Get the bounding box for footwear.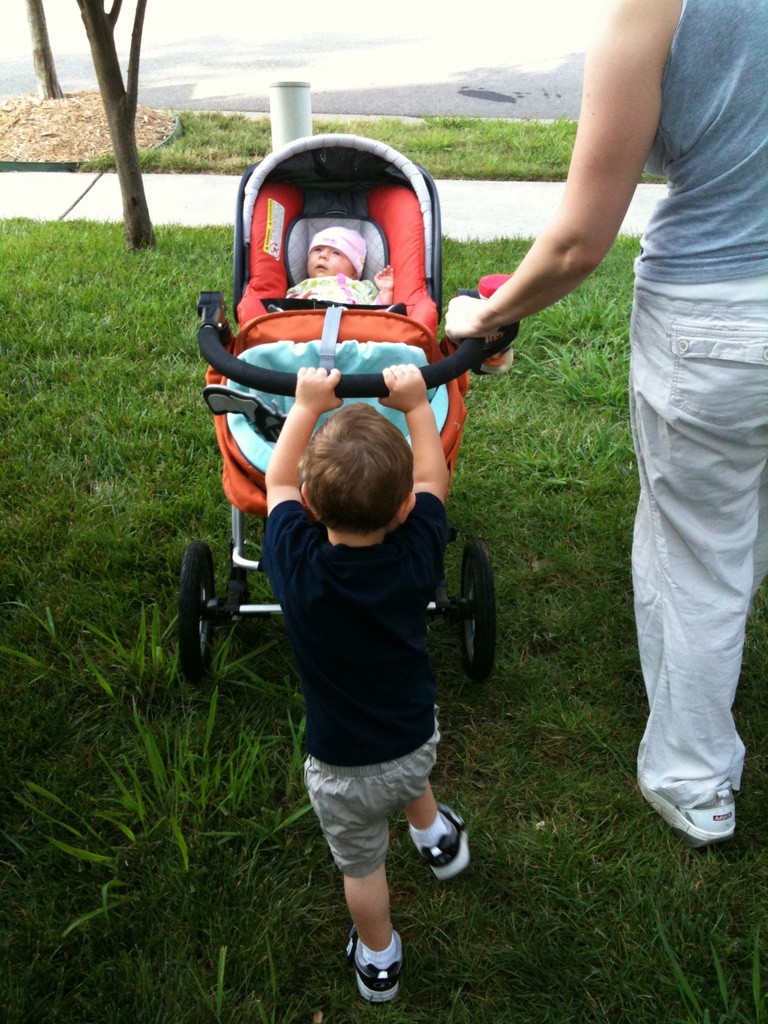
bbox=(641, 788, 742, 852).
